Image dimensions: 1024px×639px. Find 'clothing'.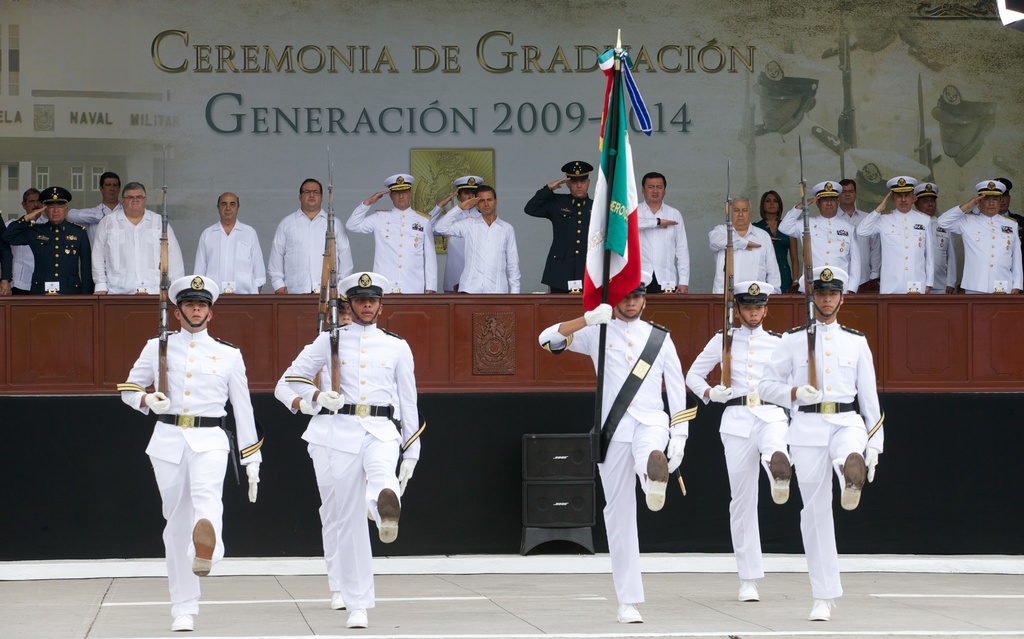
{"left": 426, "top": 191, "right": 481, "bottom": 288}.
